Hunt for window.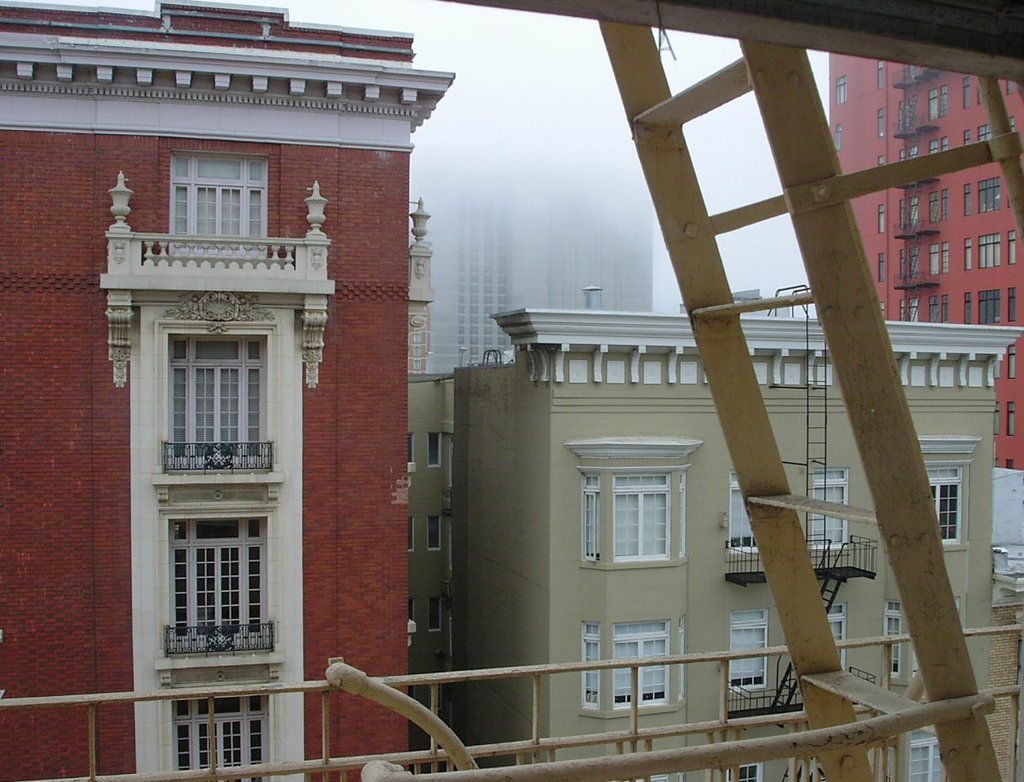
Hunted down at bbox=[910, 740, 939, 781].
